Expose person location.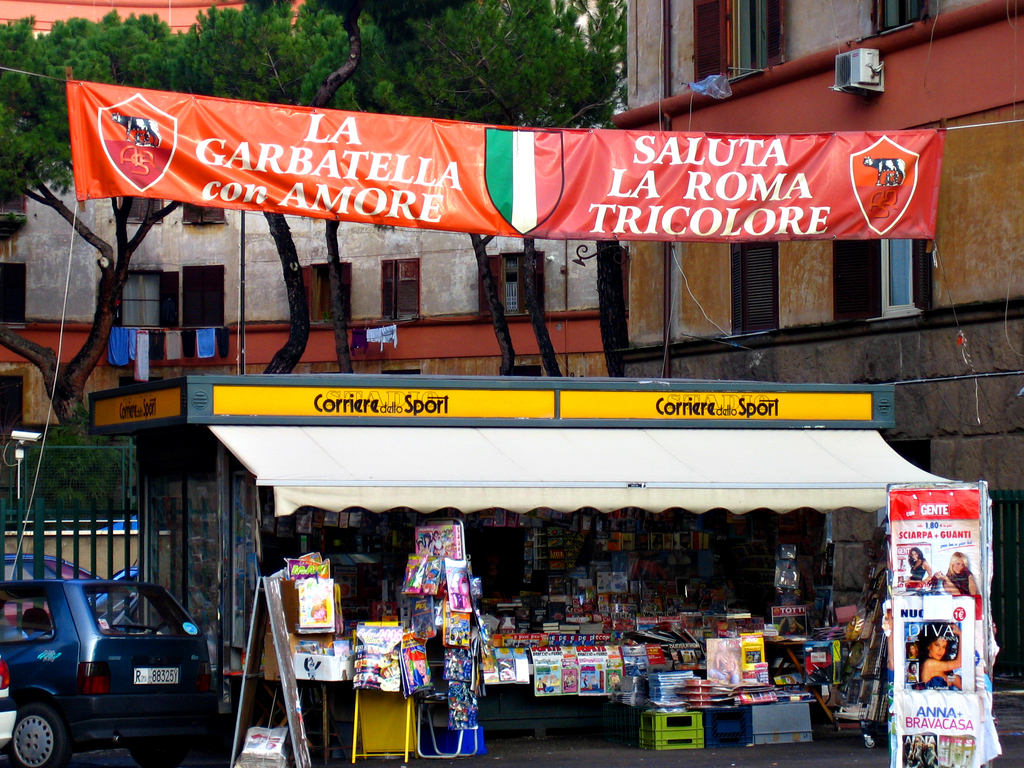
Exposed at box=[902, 548, 931, 588].
